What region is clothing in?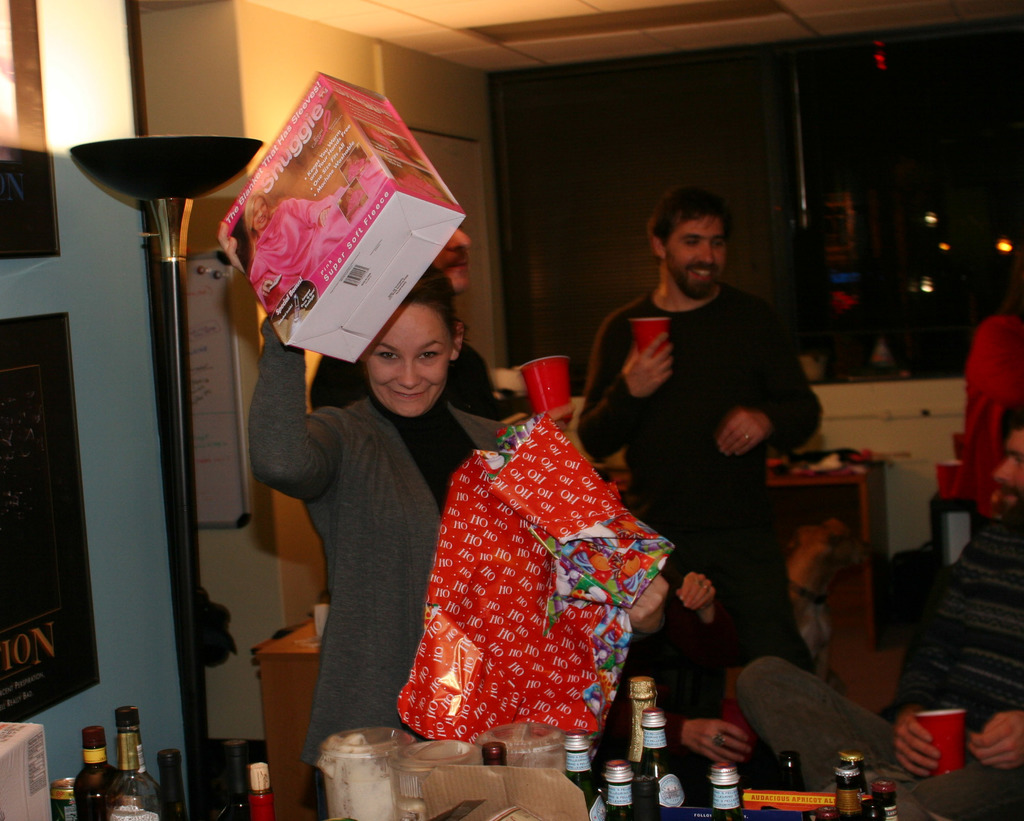
detection(739, 508, 1023, 820).
